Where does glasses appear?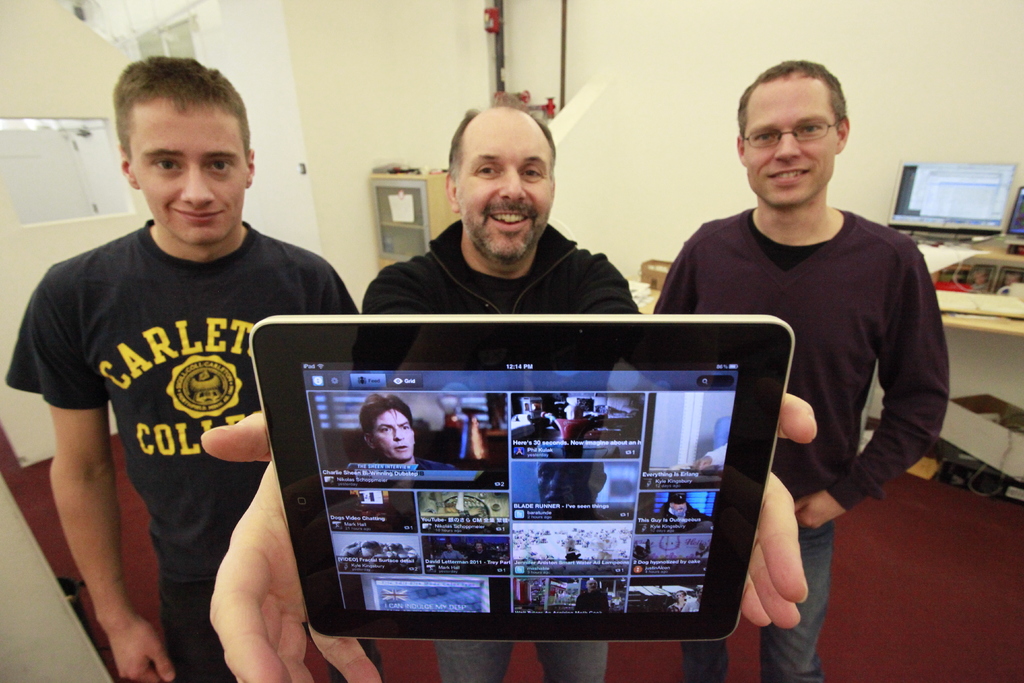
Appears at select_region(737, 110, 854, 153).
